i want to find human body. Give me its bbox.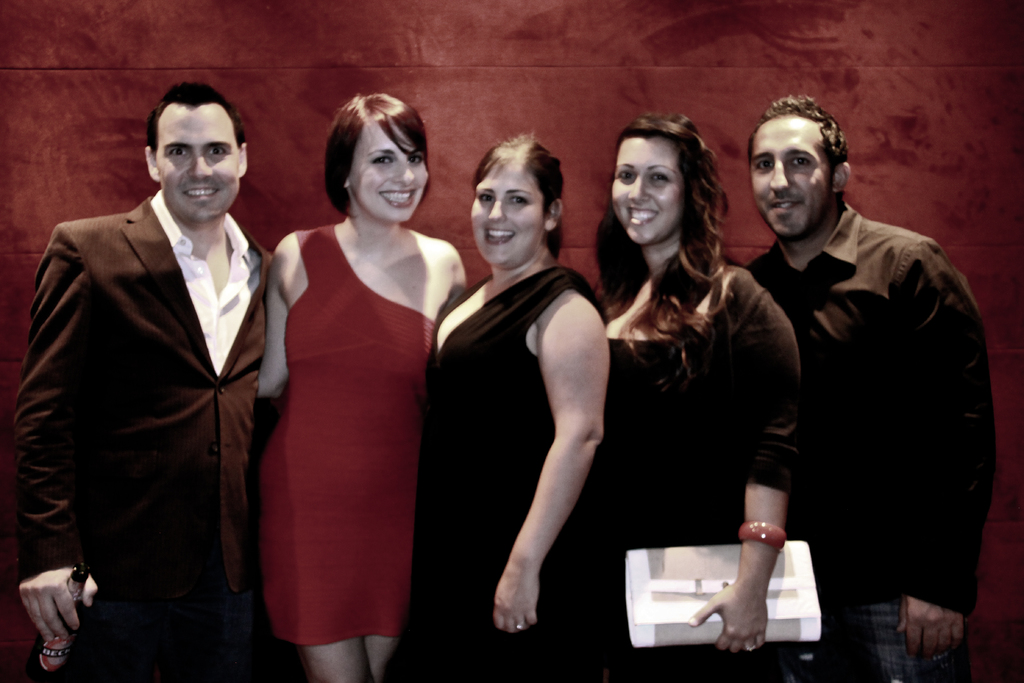
select_region(441, 132, 606, 640).
